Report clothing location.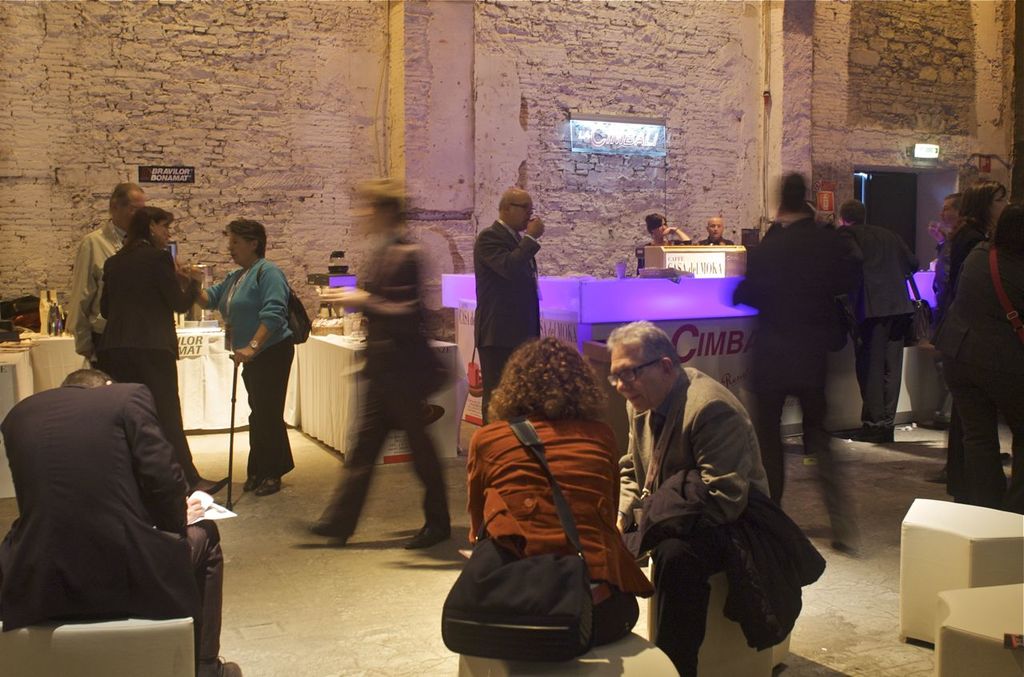
Report: 98/237/201/480.
